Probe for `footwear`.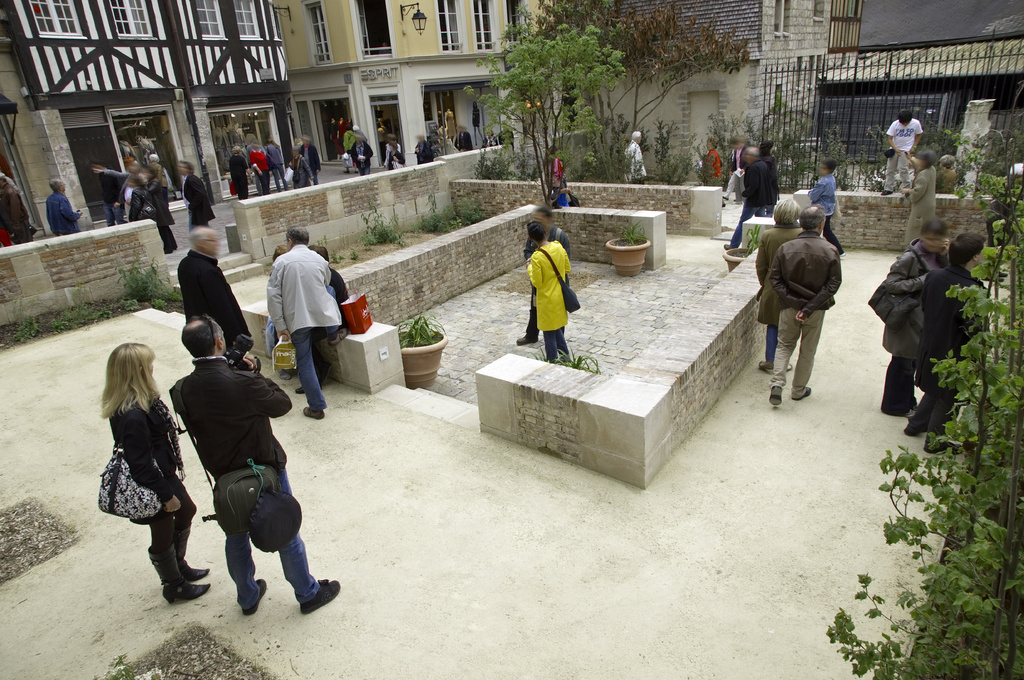
Probe result: region(301, 585, 342, 616).
